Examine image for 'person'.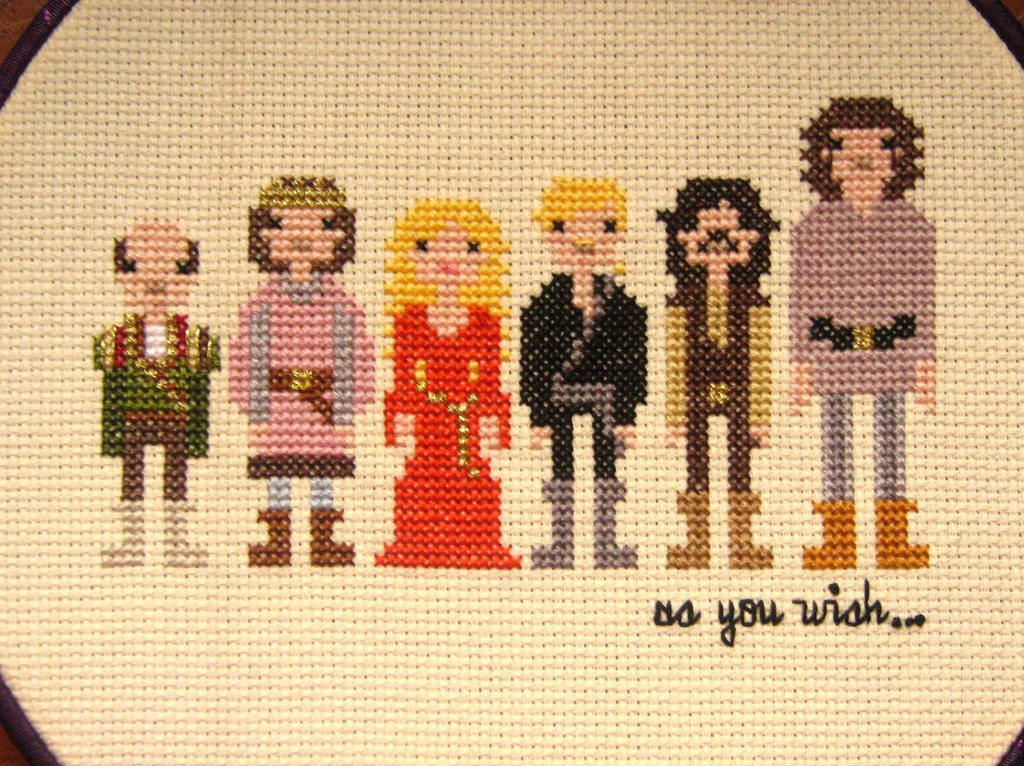
Examination result: (525,166,646,569).
